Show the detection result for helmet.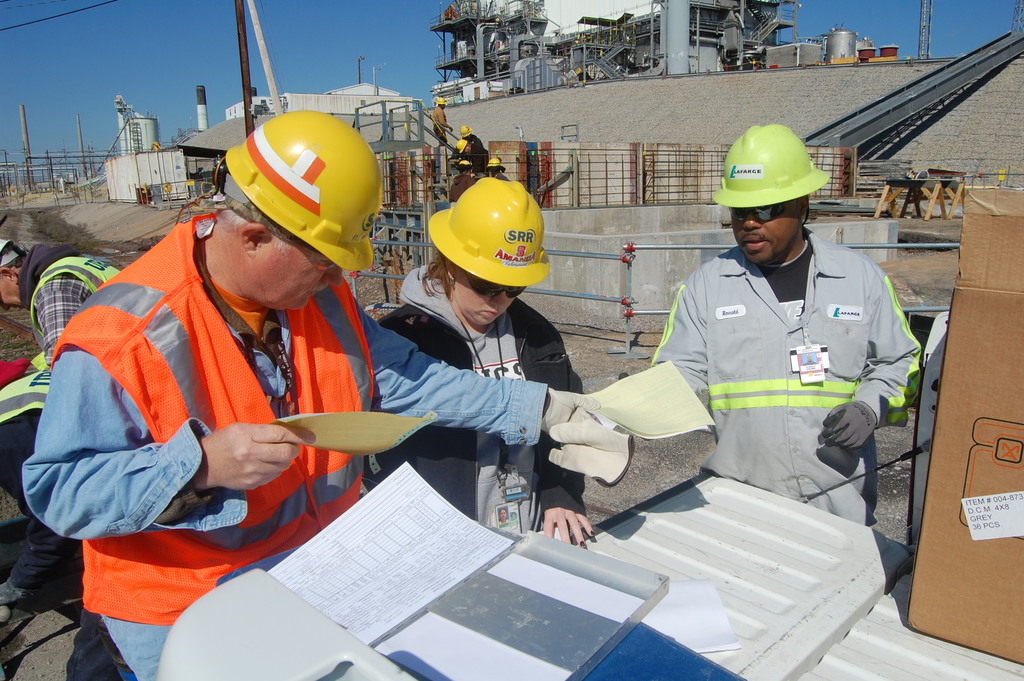
bbox(207, 103, 374, 284).
